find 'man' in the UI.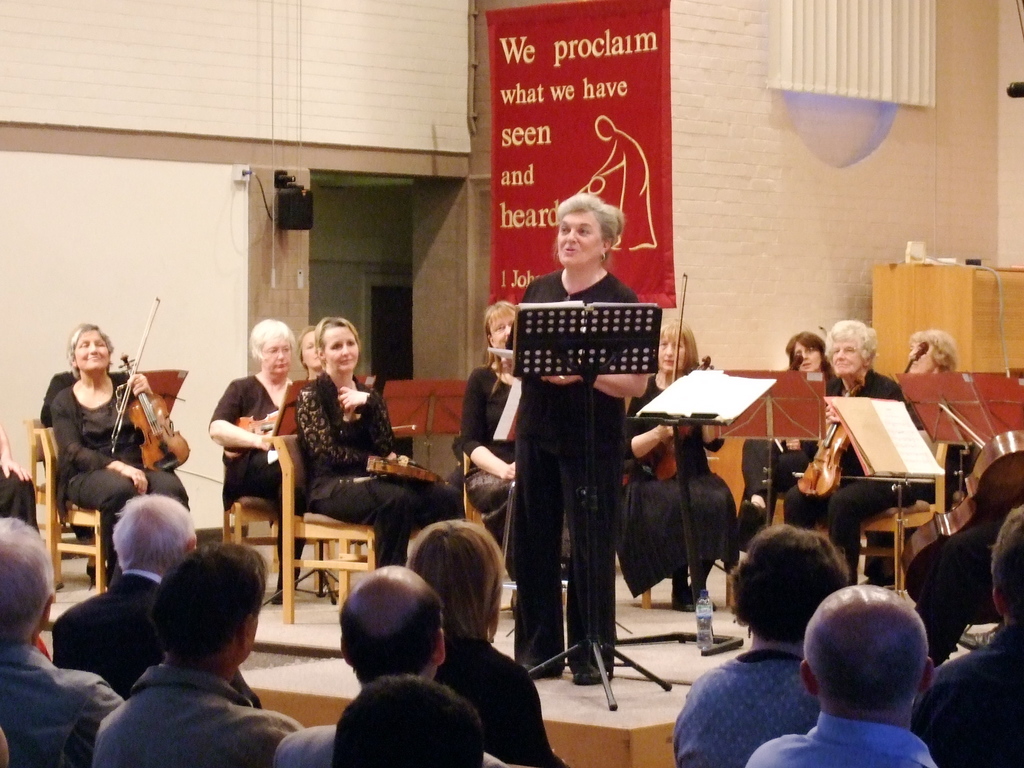
UI element at <box>275,564,509,767</box>.
